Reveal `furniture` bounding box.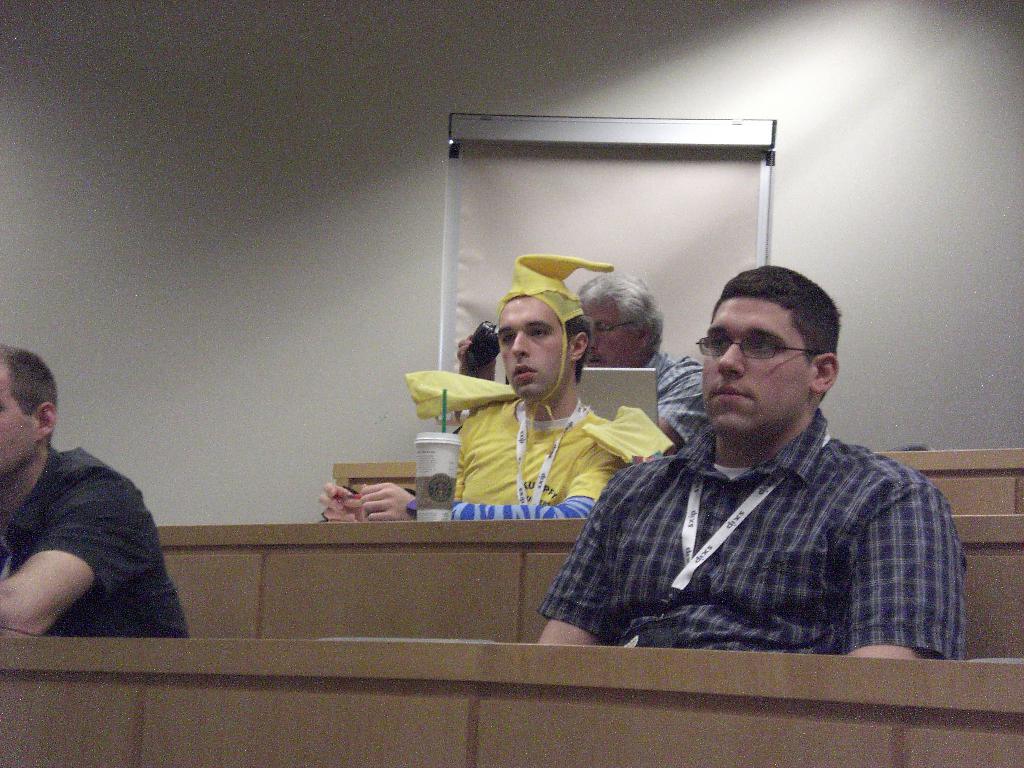
Revealed: select_region(0, 638, 1023, 767).
